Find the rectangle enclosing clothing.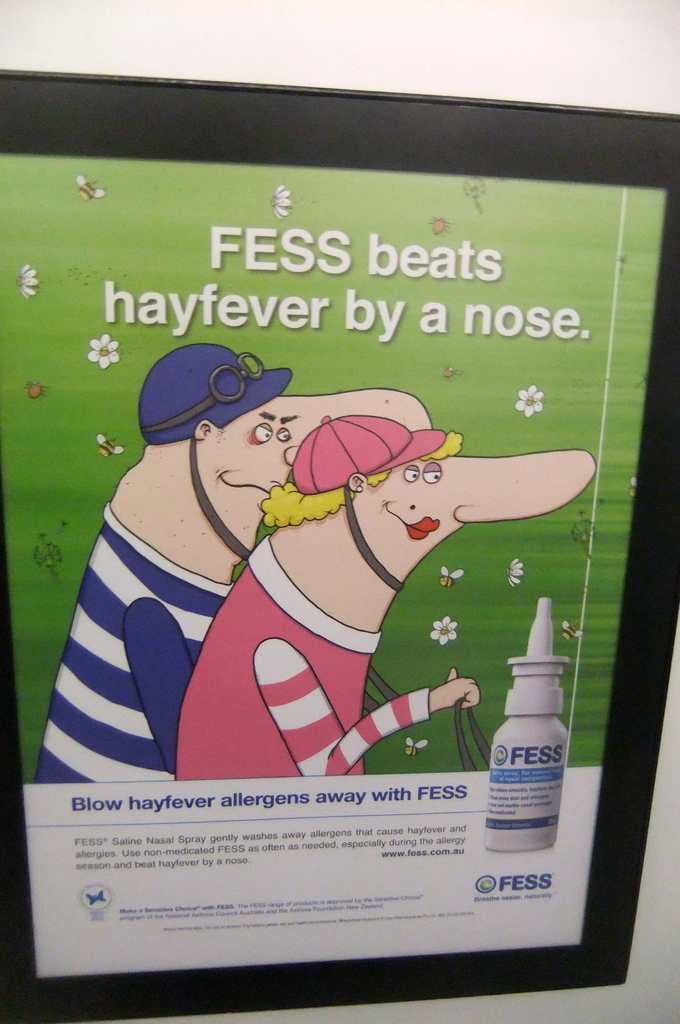
(172,530,427,777).
